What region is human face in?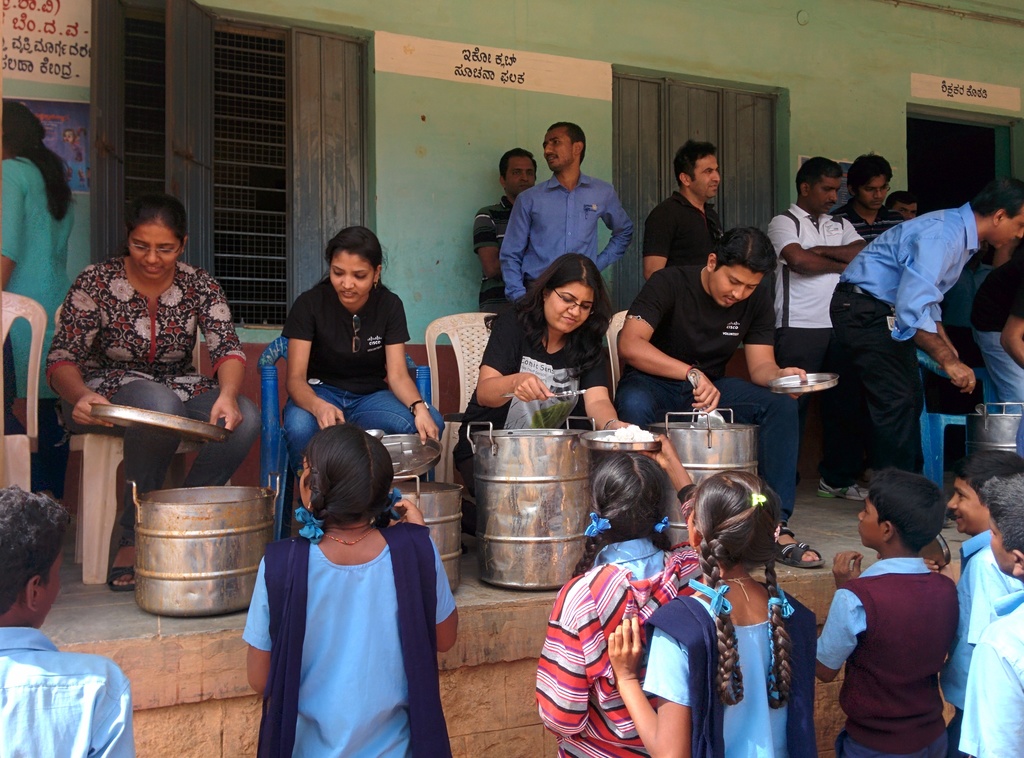
860/175/886/209.
